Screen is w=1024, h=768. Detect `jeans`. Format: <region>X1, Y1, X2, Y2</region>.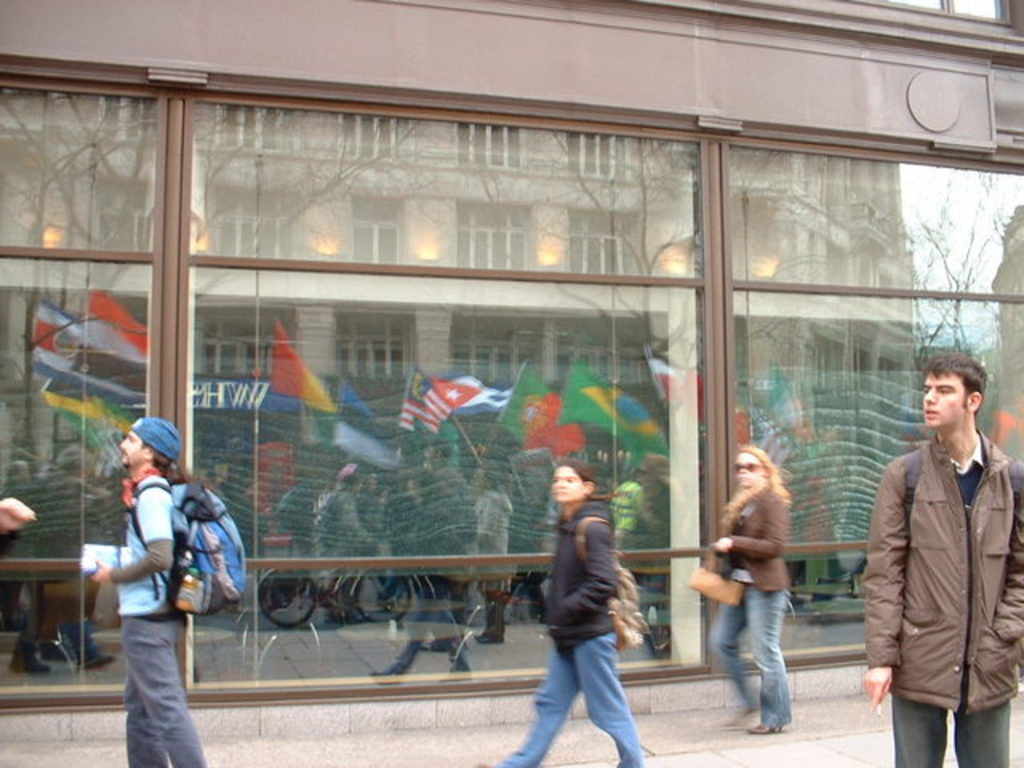
<region>890, 691, 1010, 766</region>.
